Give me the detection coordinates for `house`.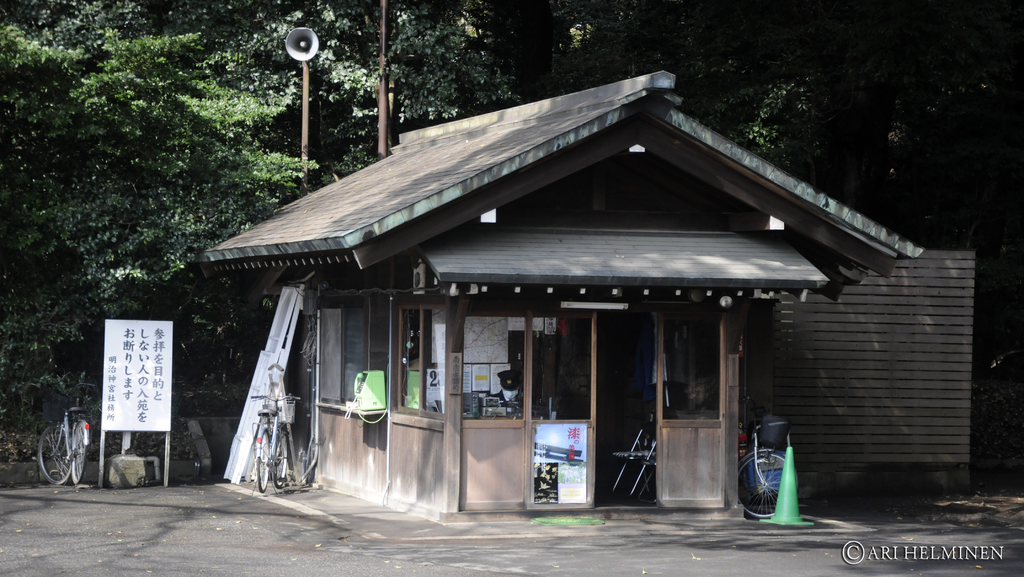
BBox(256, 116, 870, 504).
